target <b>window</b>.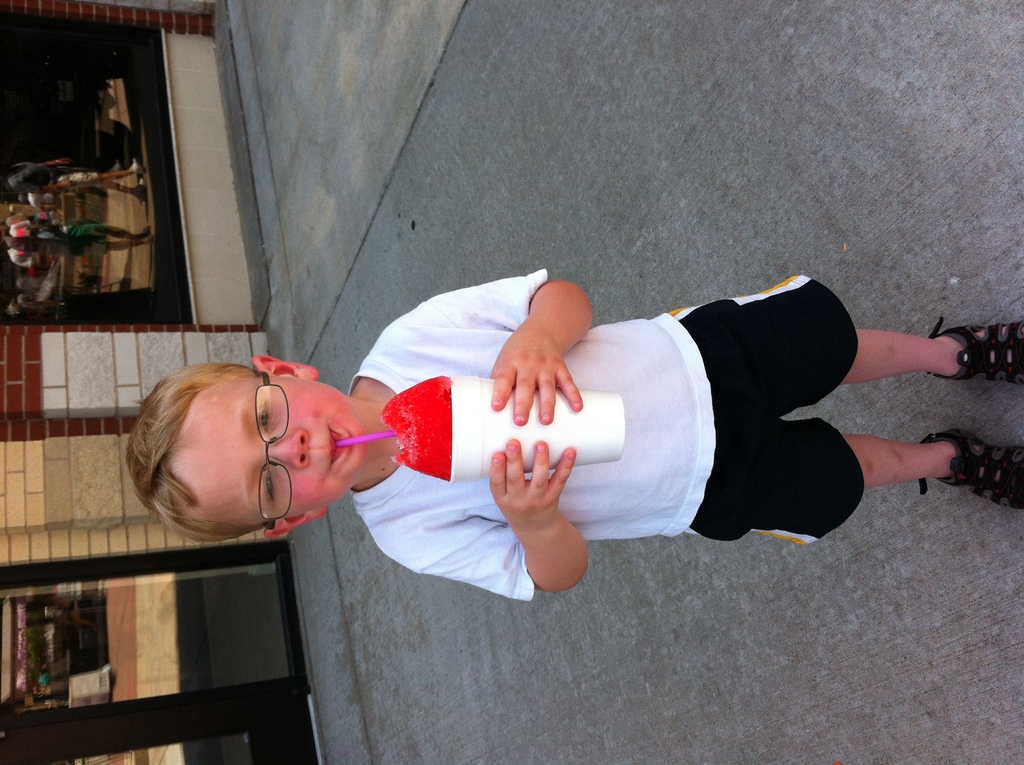
Target region: (left=15, top=31, right=195, bottom=316).
